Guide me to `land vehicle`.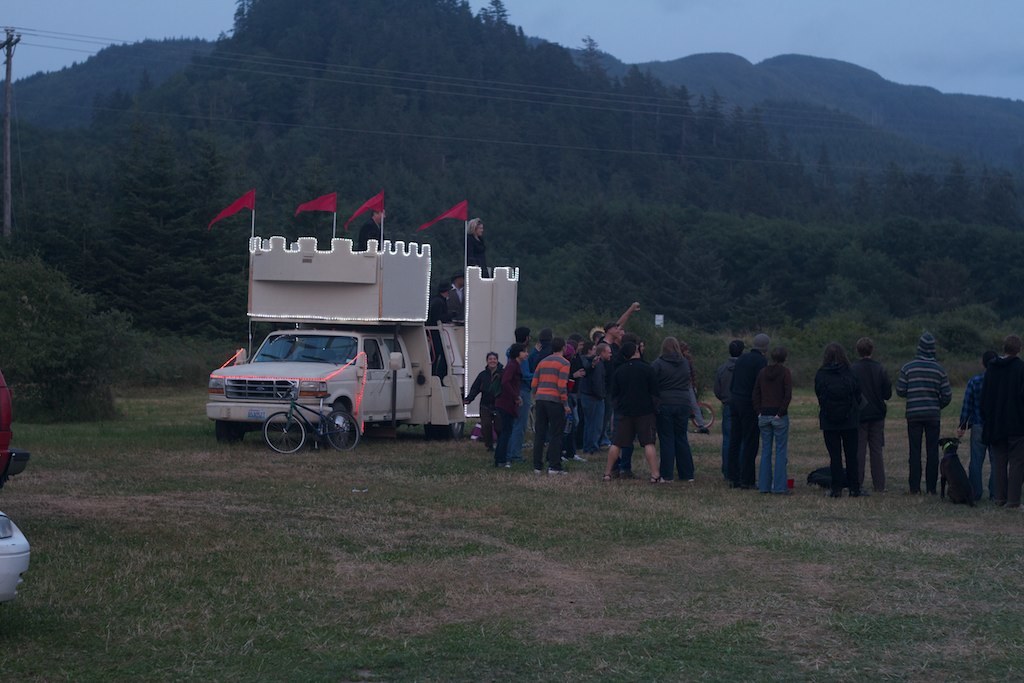
Guidance: x1=689 y1=404 x2=713 y2=427.
